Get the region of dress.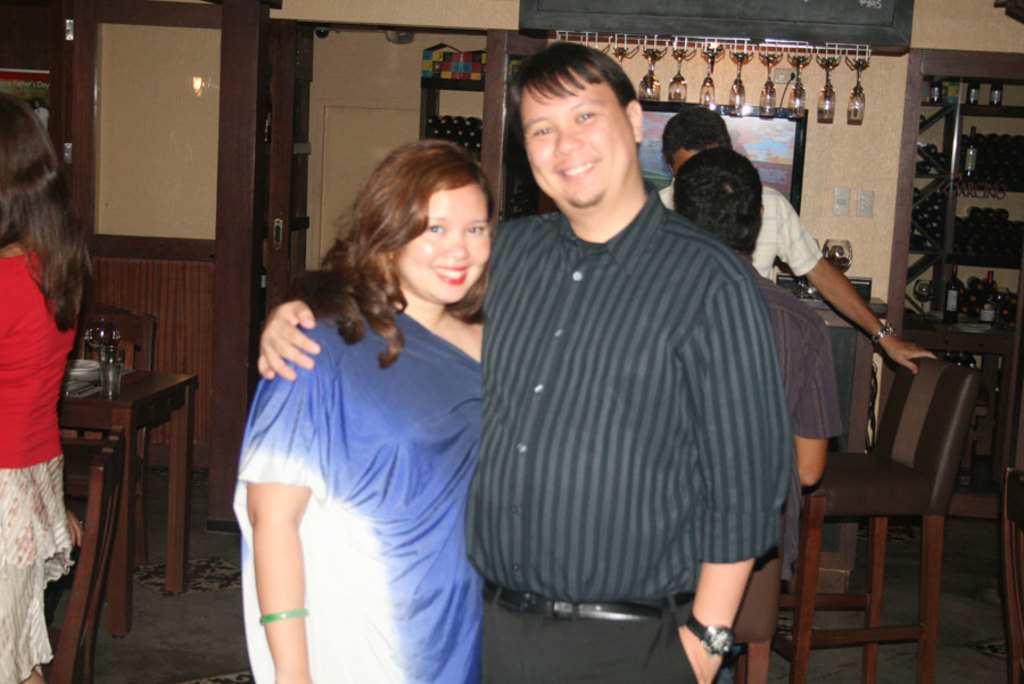
Rect(226, 303, 486, 683).
